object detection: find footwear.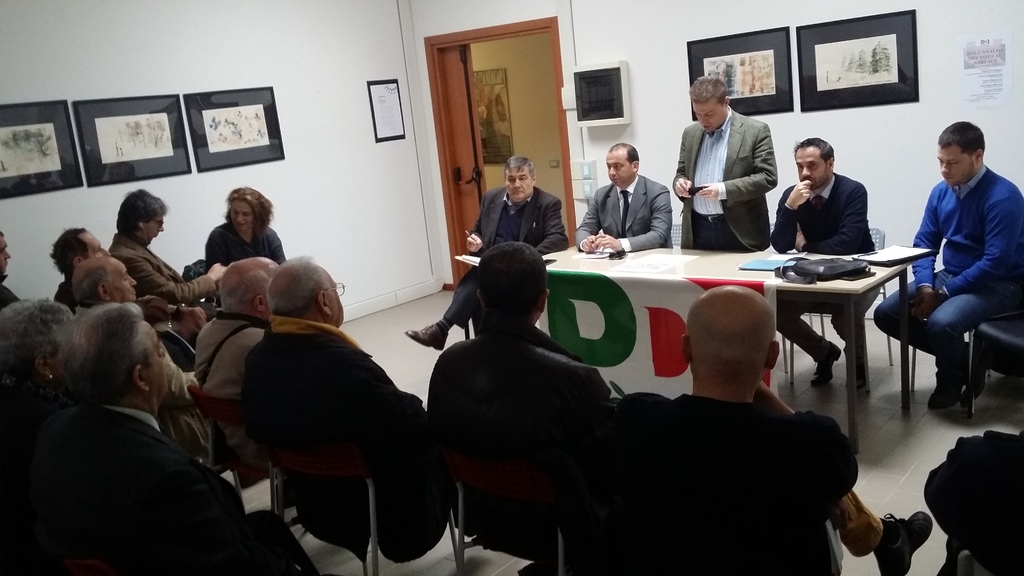
[x1=971, y1=344, x2=995, y2=402].
